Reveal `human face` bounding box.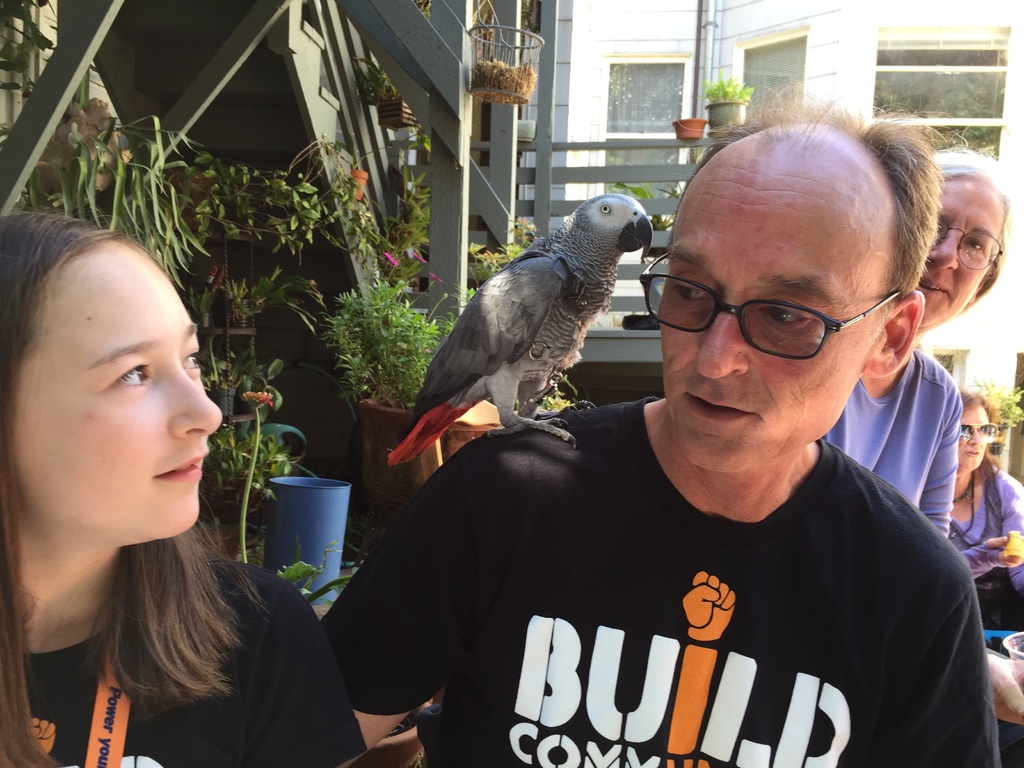
Revealed: 955:393:993:479.
